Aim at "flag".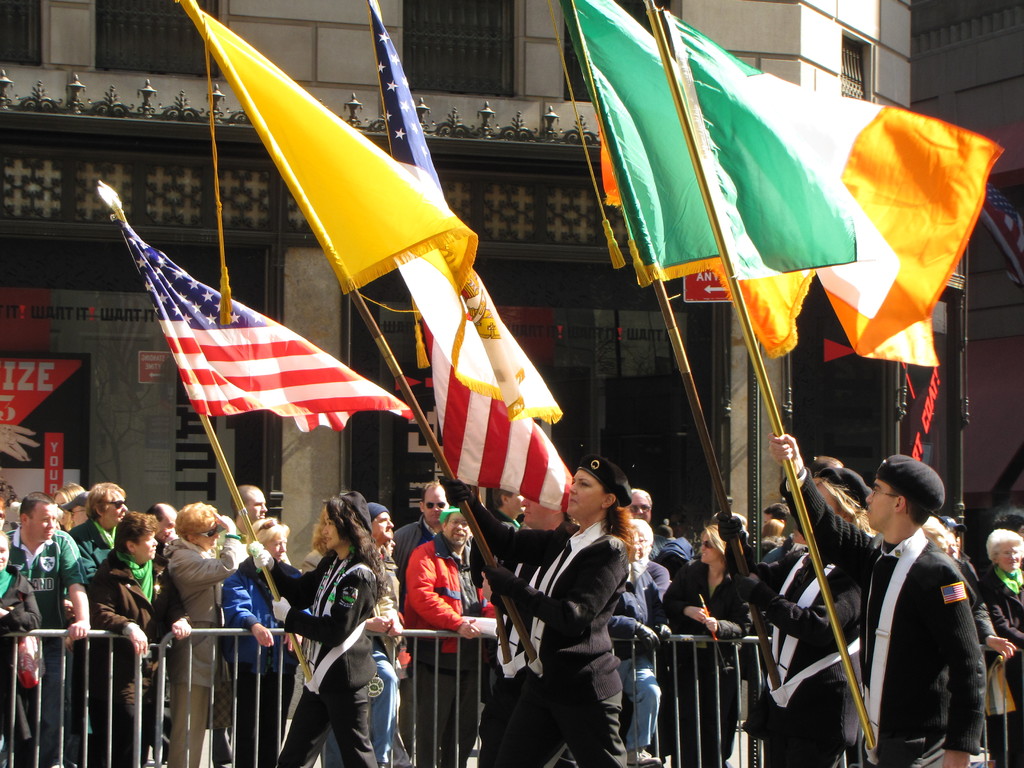
Aimed at x1=669 y1=2 x2=1003 y2=371.
